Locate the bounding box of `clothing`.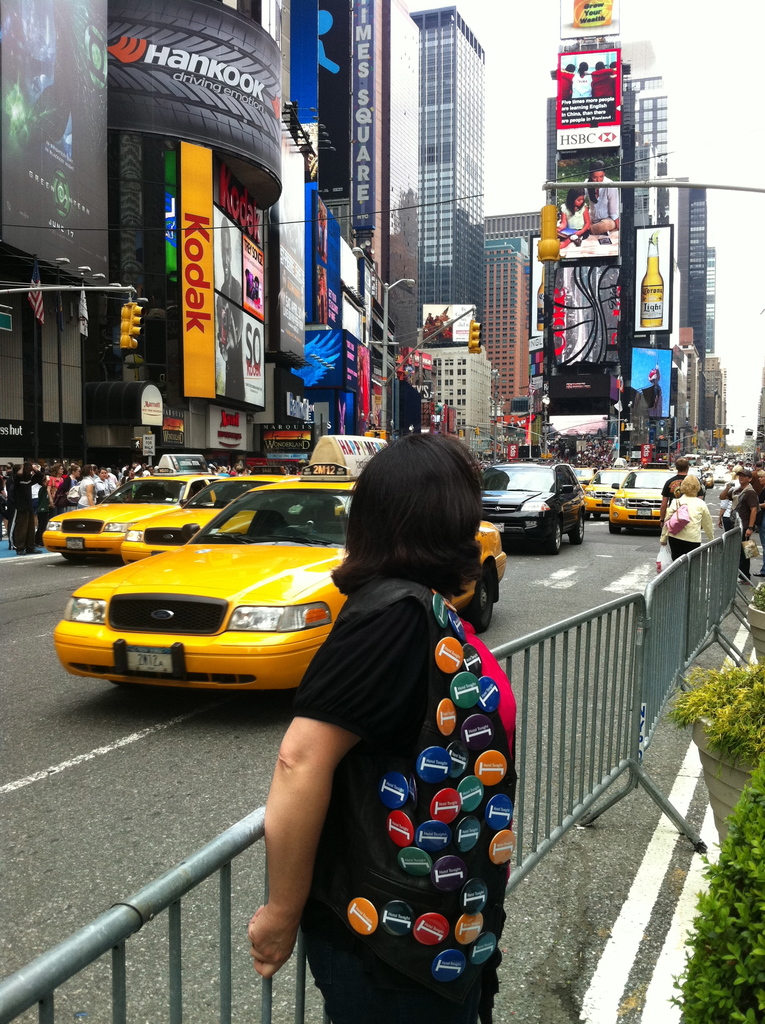
Bounding box: bbox=(104, 474, 120, 495).
